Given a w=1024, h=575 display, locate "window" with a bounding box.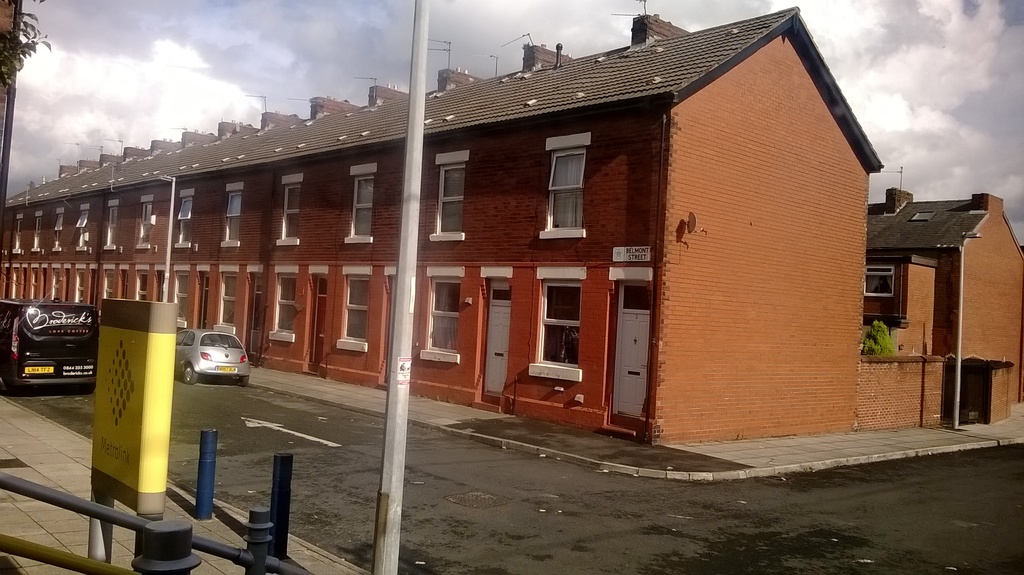
Located: box(223, 180, 246, 248).
